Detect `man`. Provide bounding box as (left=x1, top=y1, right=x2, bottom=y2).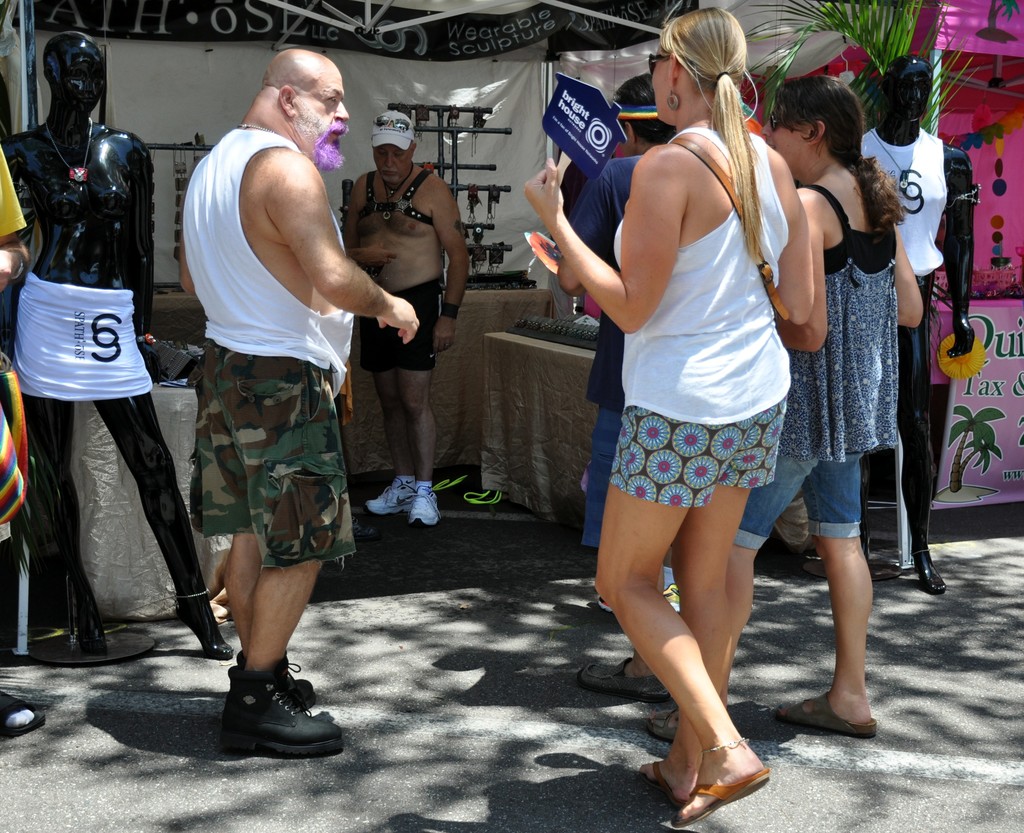
(left=340, top=111, right=470, bottom=526).
